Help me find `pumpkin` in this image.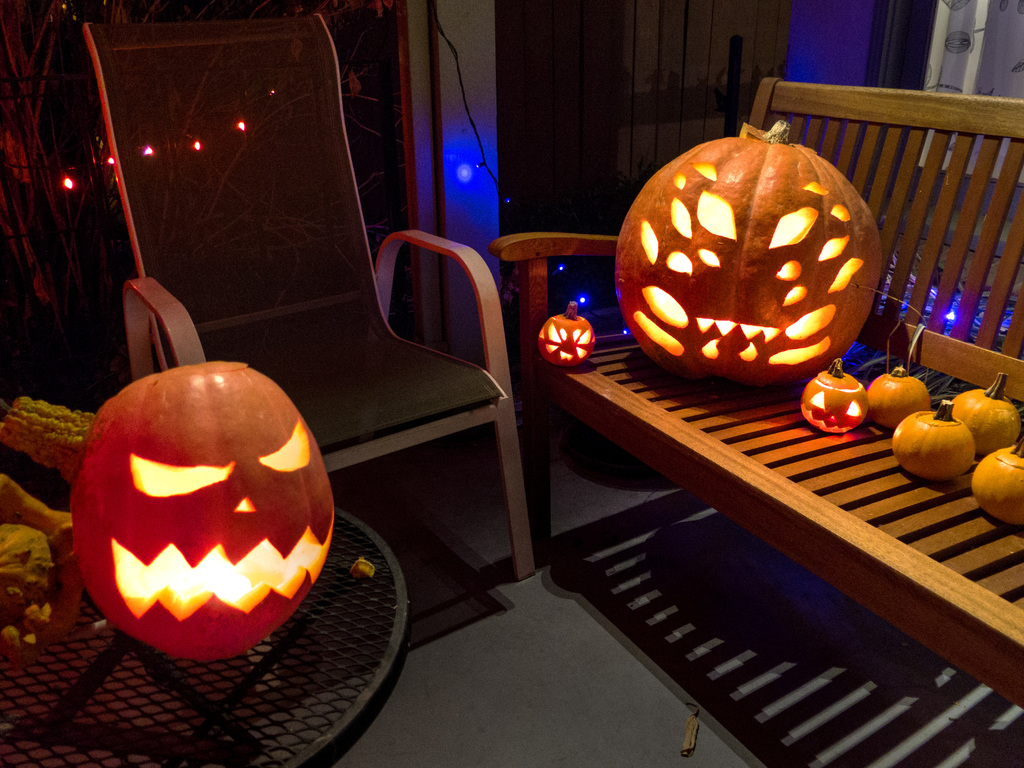
Found it: Rect(892, 398, 972, 477).
